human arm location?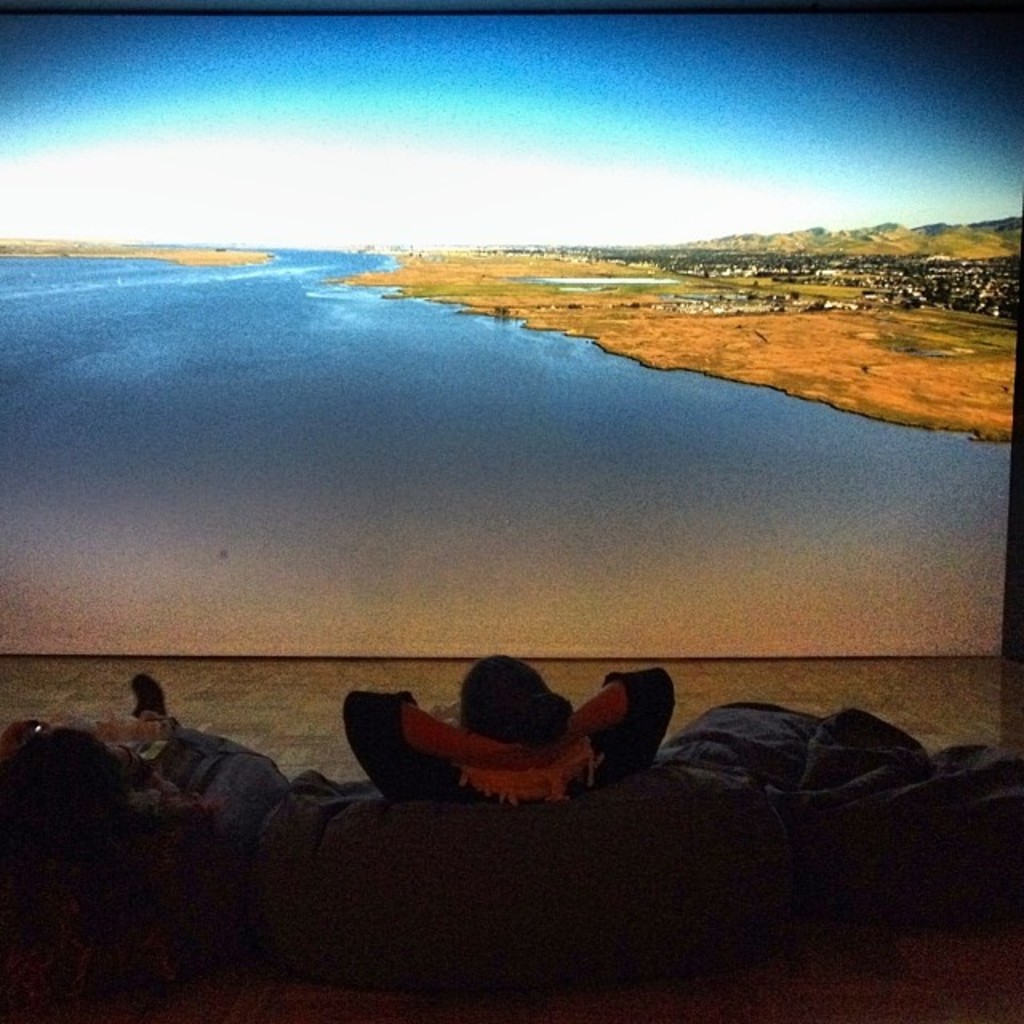
[left=331, top=690, right=547, bottom=805]
